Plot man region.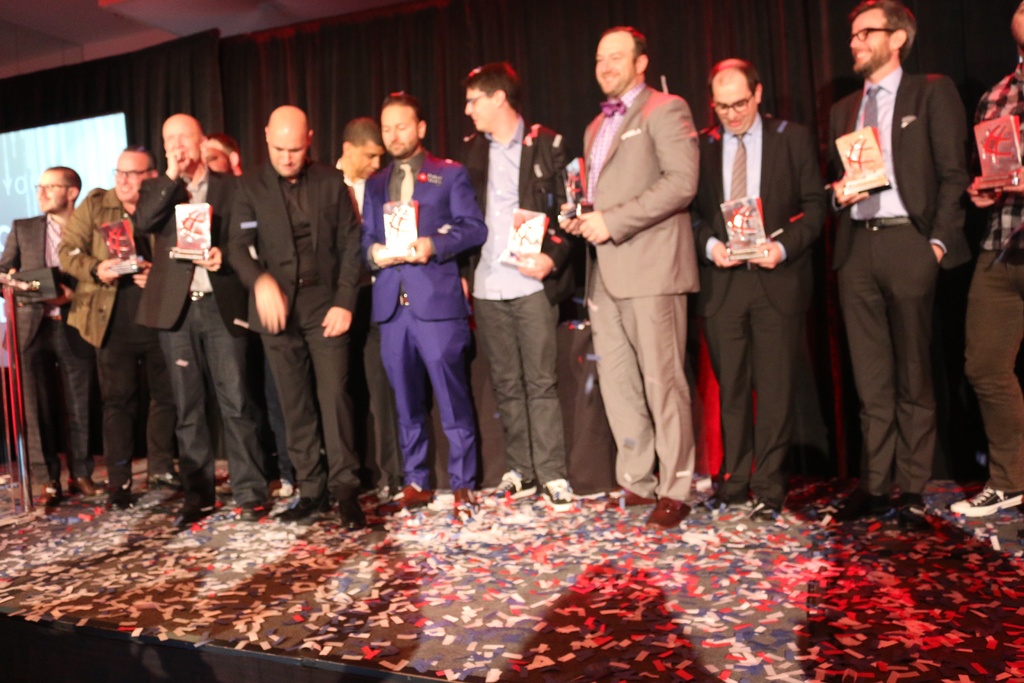
Plotted at {"x1": 0, "y1": 165, "x2": 97, "y2": 506}.
